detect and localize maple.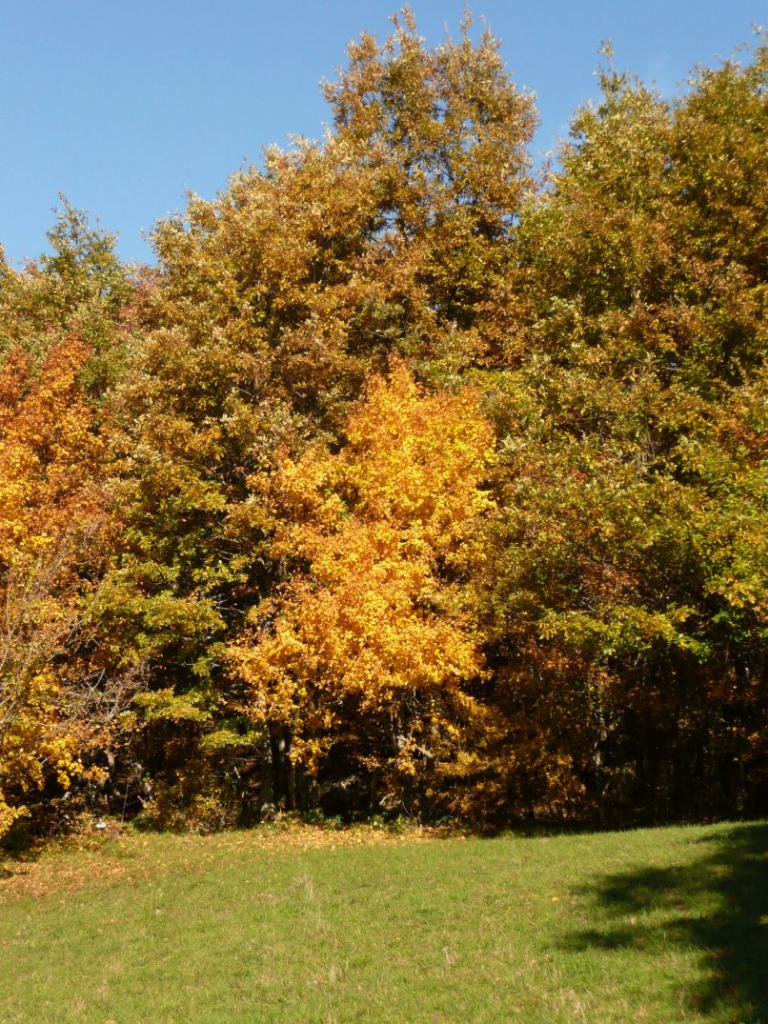
Localized at 186/353/530/810.
